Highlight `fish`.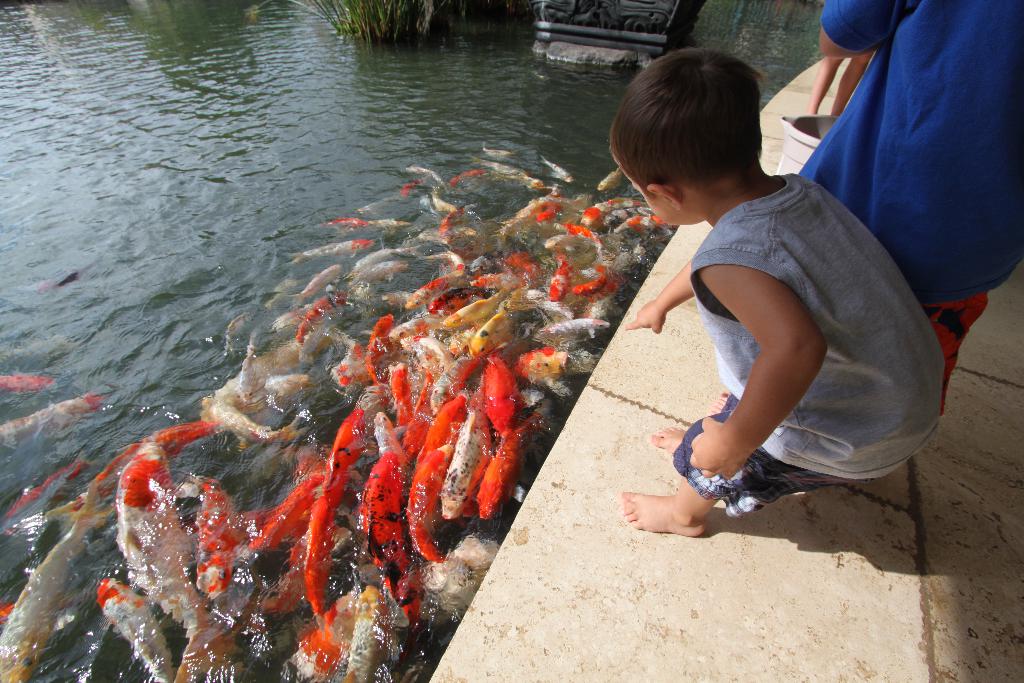
Highlighted region: x1=267 y1=310 x2=307 y2=334.
